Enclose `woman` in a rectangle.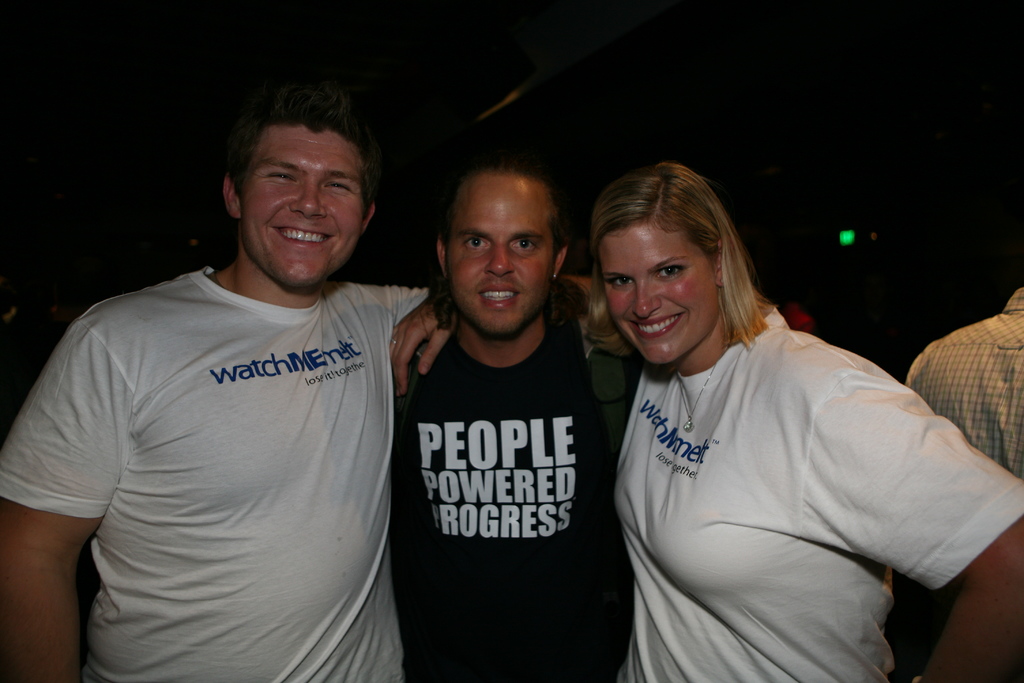
[402,156,960,671].
